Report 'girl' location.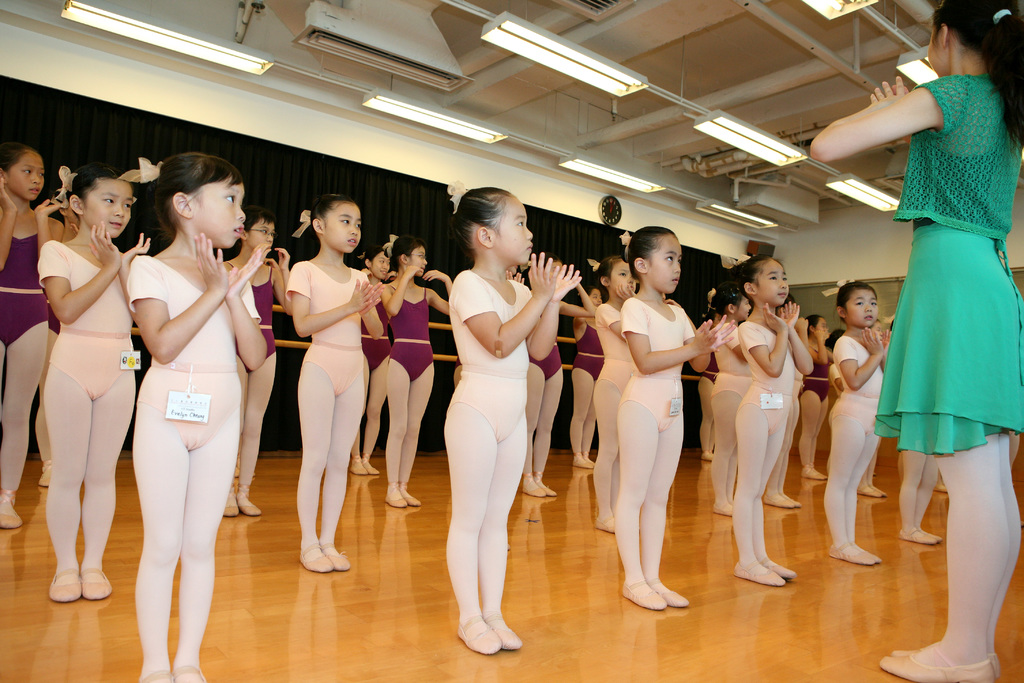
Report: Rect(715, 285, 754, 509).
